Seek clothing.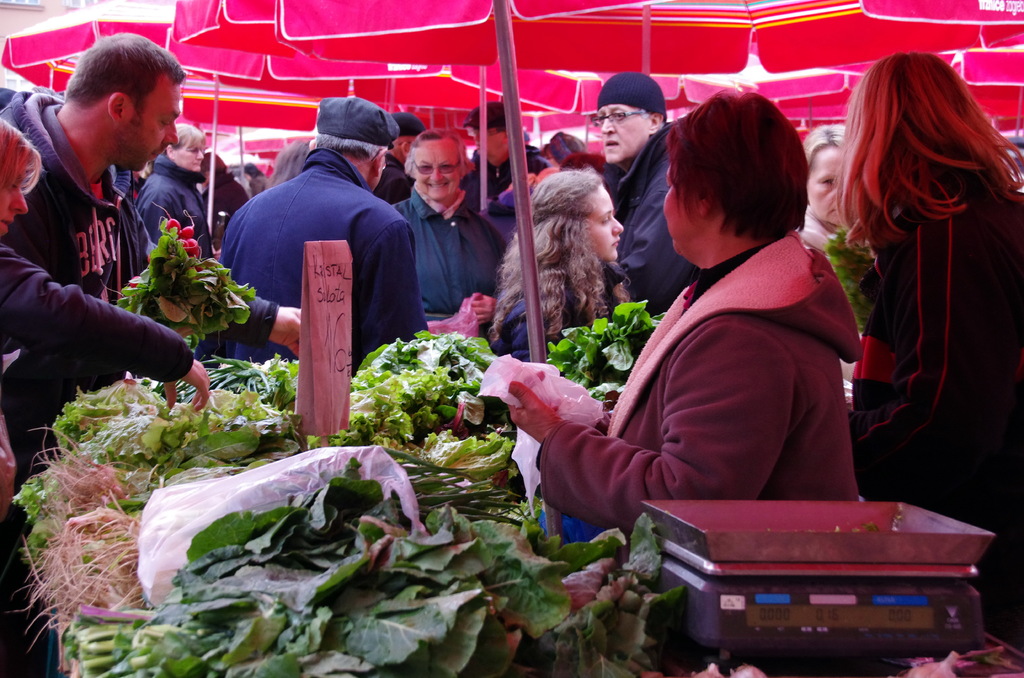
[575, 174, 877, 558].
